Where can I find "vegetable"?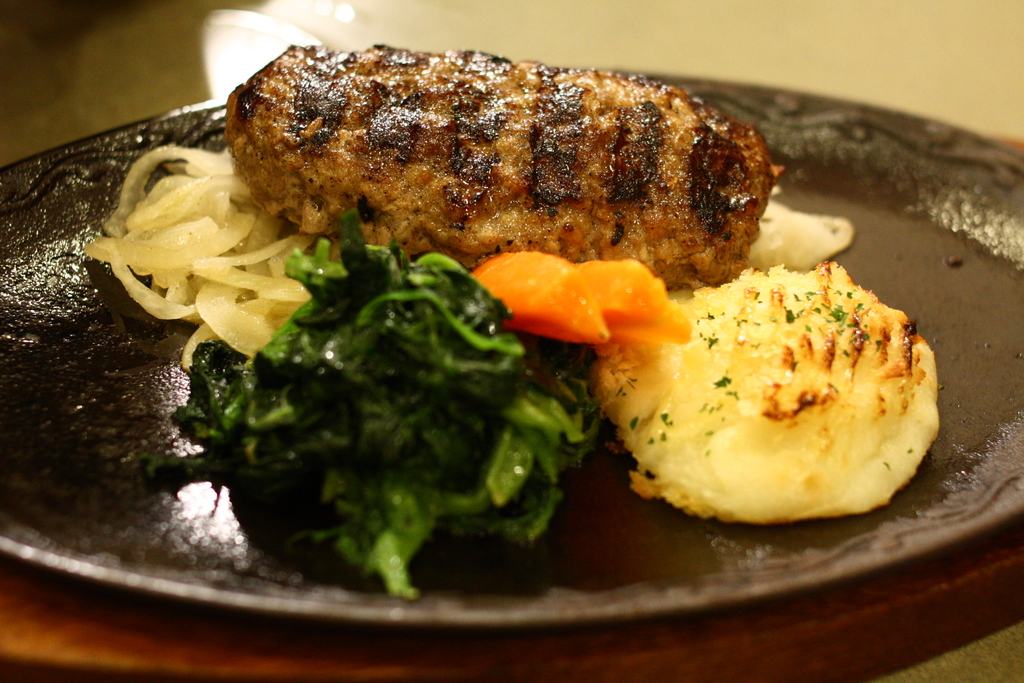
You can find it at box(467, 247, 690, 343).
